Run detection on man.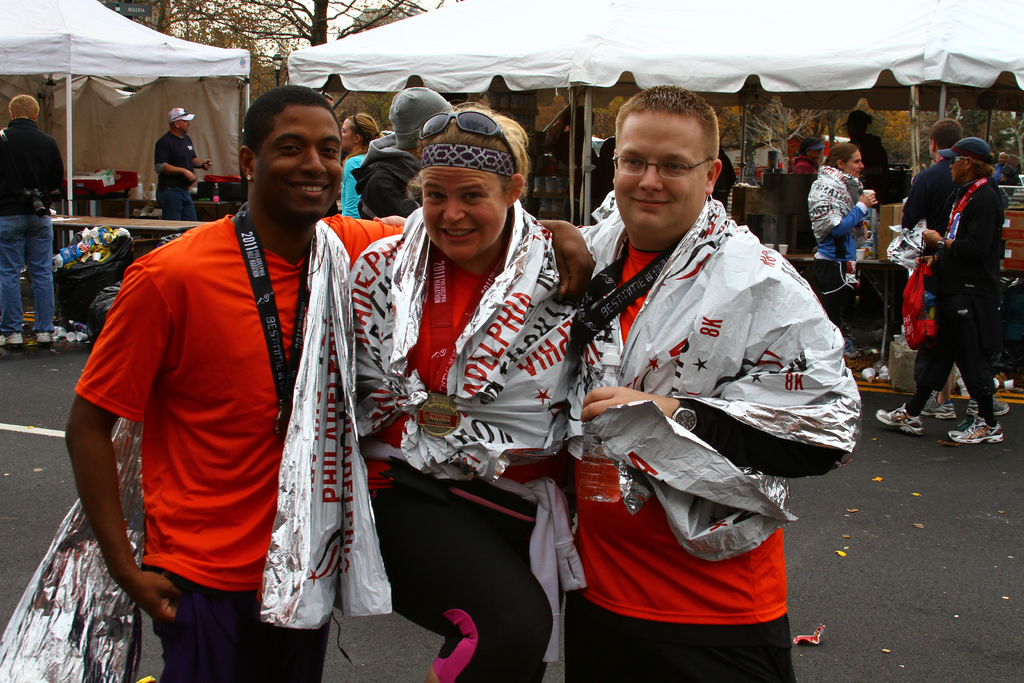
Result: l=904, t=114, r=1007, b=423.
